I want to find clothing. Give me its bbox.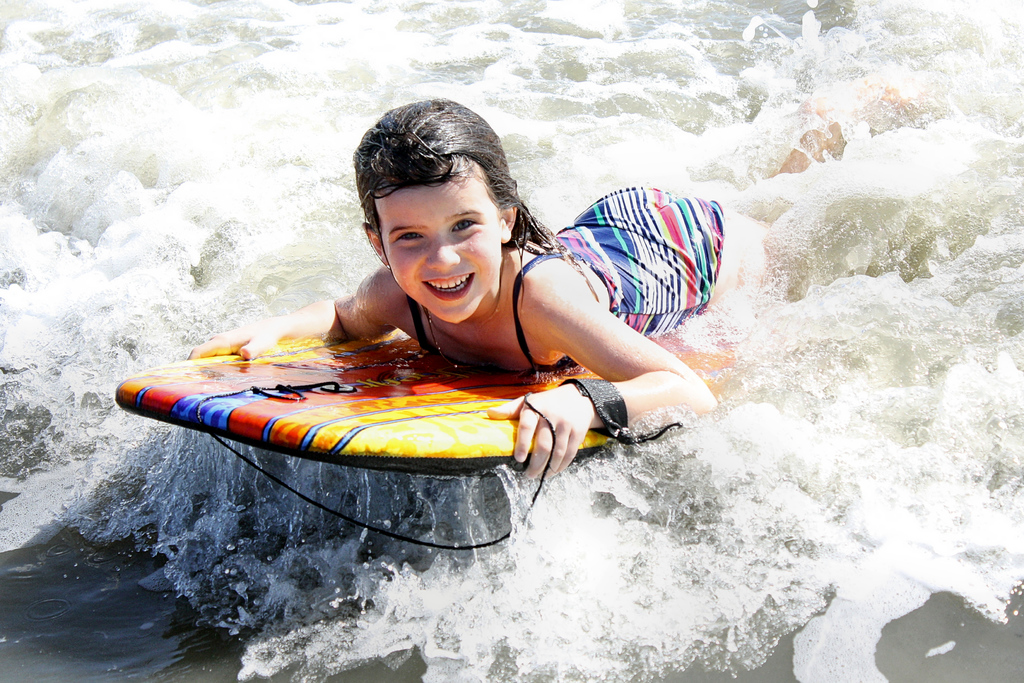
(x1=541, y1=177, x2=732, y2=340).
